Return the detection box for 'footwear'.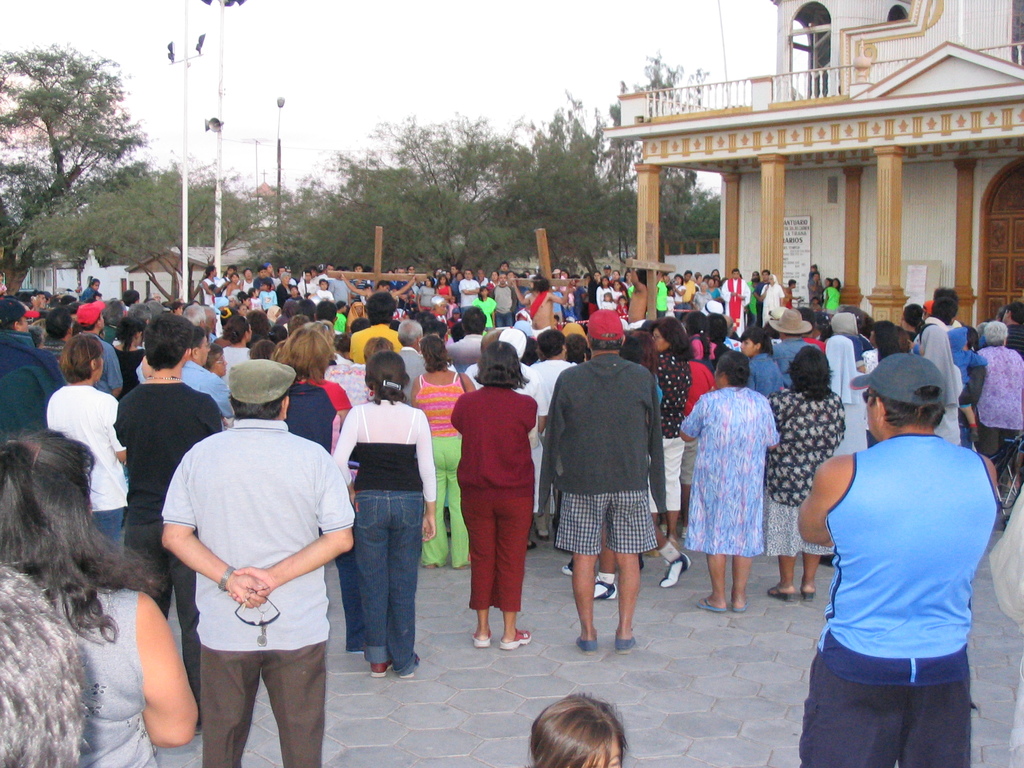
<box>682,528,687,540</box>.
